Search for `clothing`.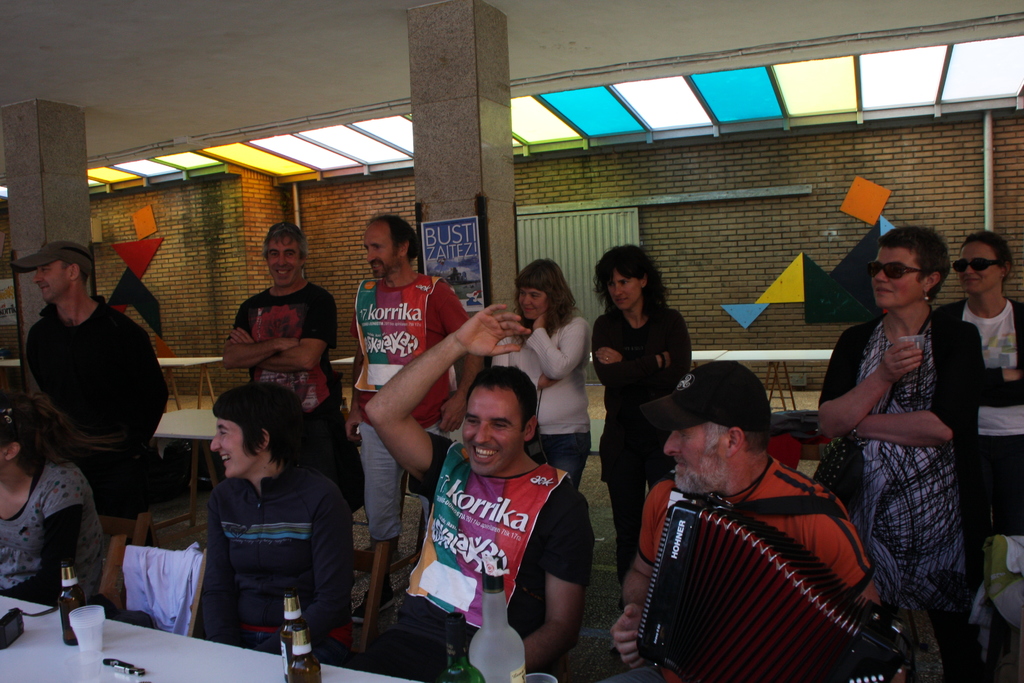
Found at (left=619, top=457, right=874, bottom=682).
